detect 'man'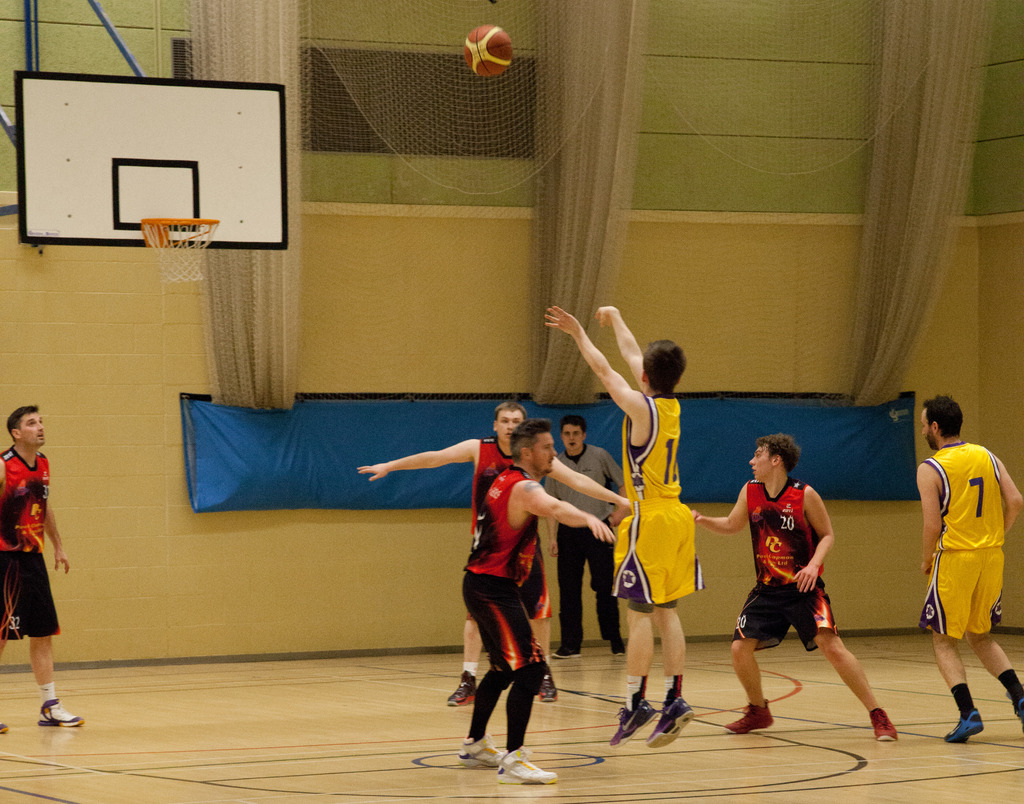
{"left": 354, "top": 403, "right": 623, "bottom": 710}
